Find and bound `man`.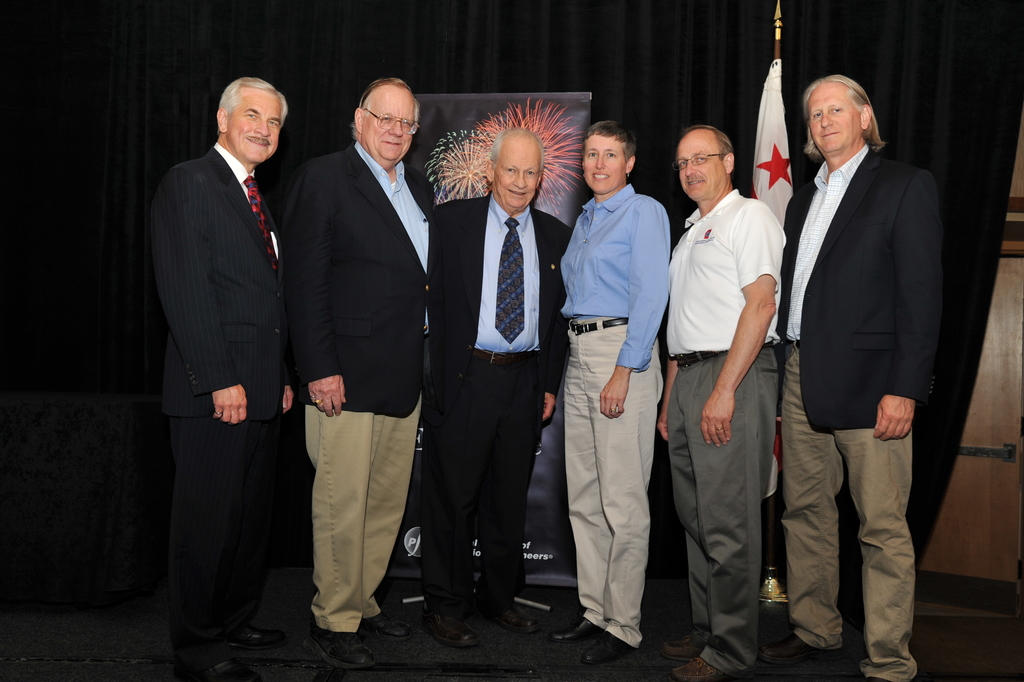
Bound: locate(146, 77, 295, 681).
